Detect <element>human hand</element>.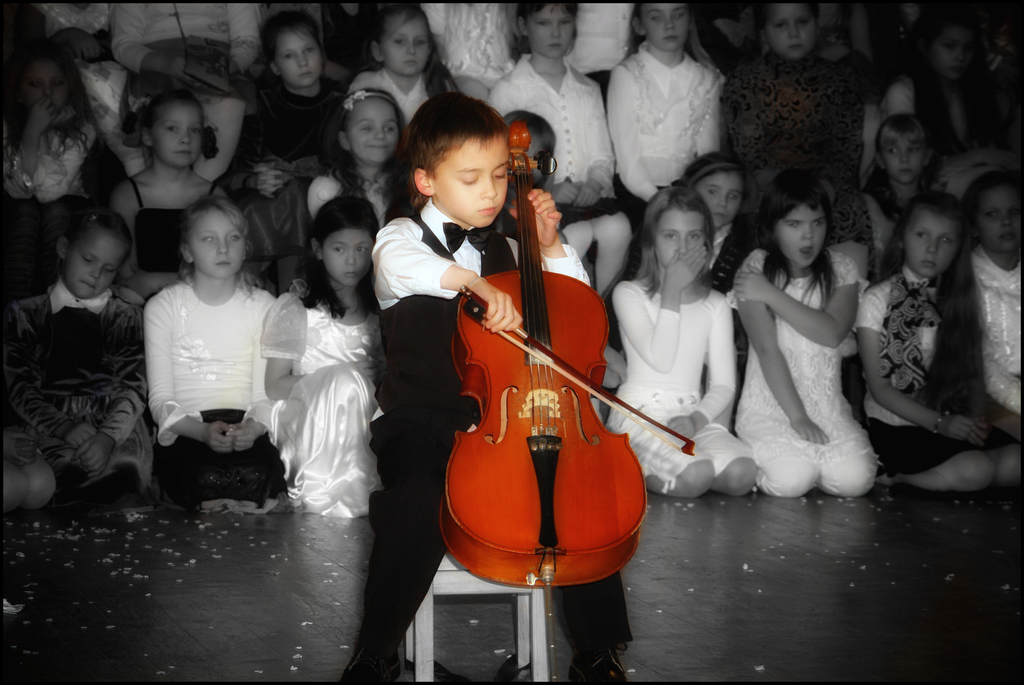
Detected at BBox(229, 58, 237, 72).
